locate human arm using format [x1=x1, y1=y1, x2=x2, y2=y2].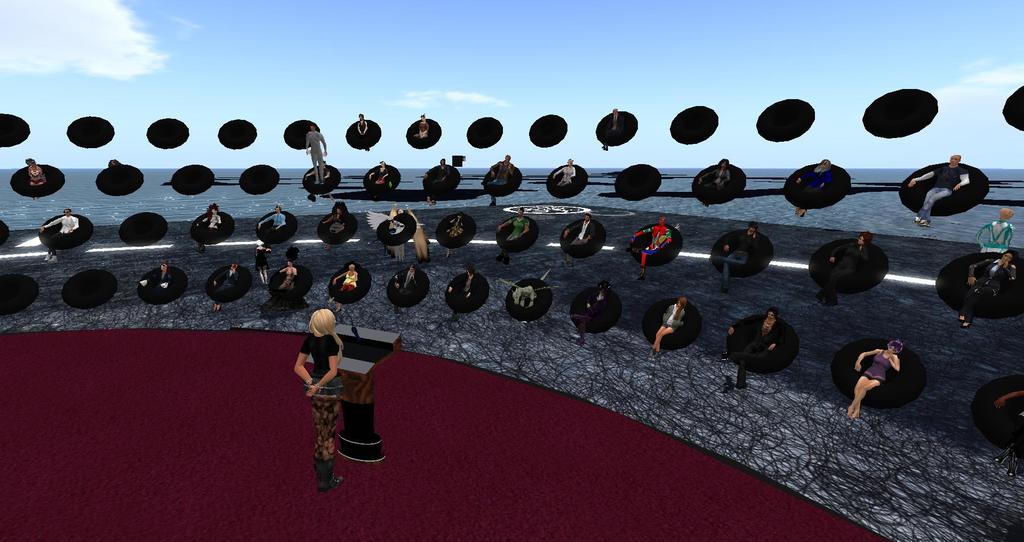
[x1=764, y1=328, x2=780, y2=351].
